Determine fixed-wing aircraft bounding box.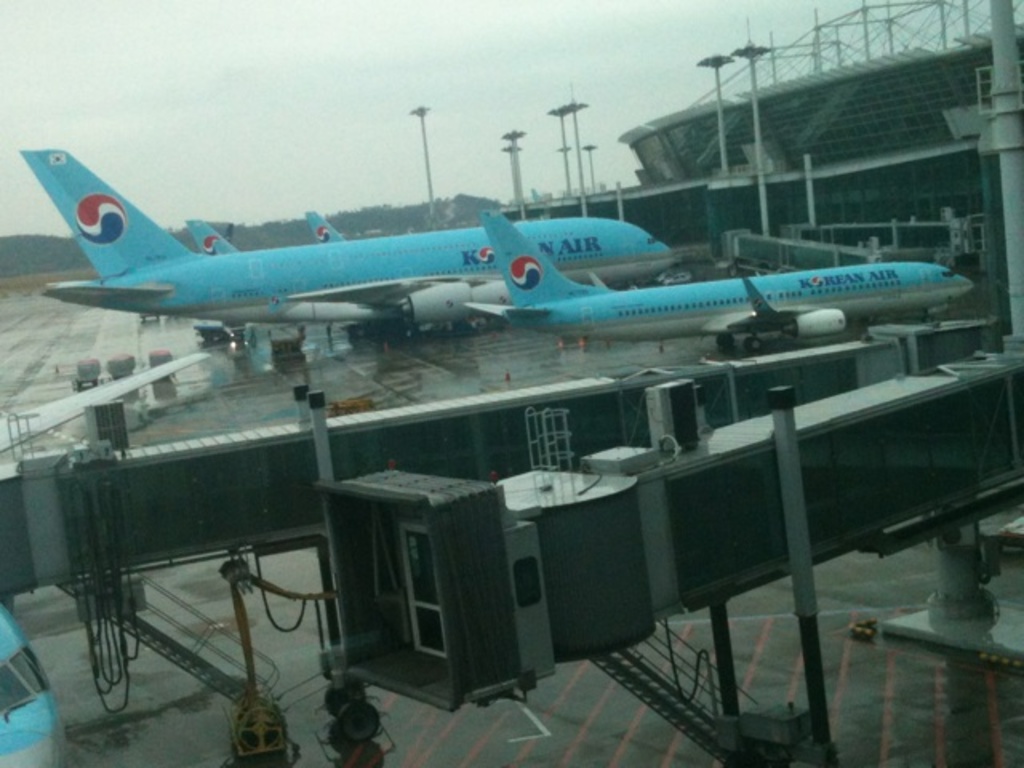
Determined: rect(469, 202, 982, 354).
